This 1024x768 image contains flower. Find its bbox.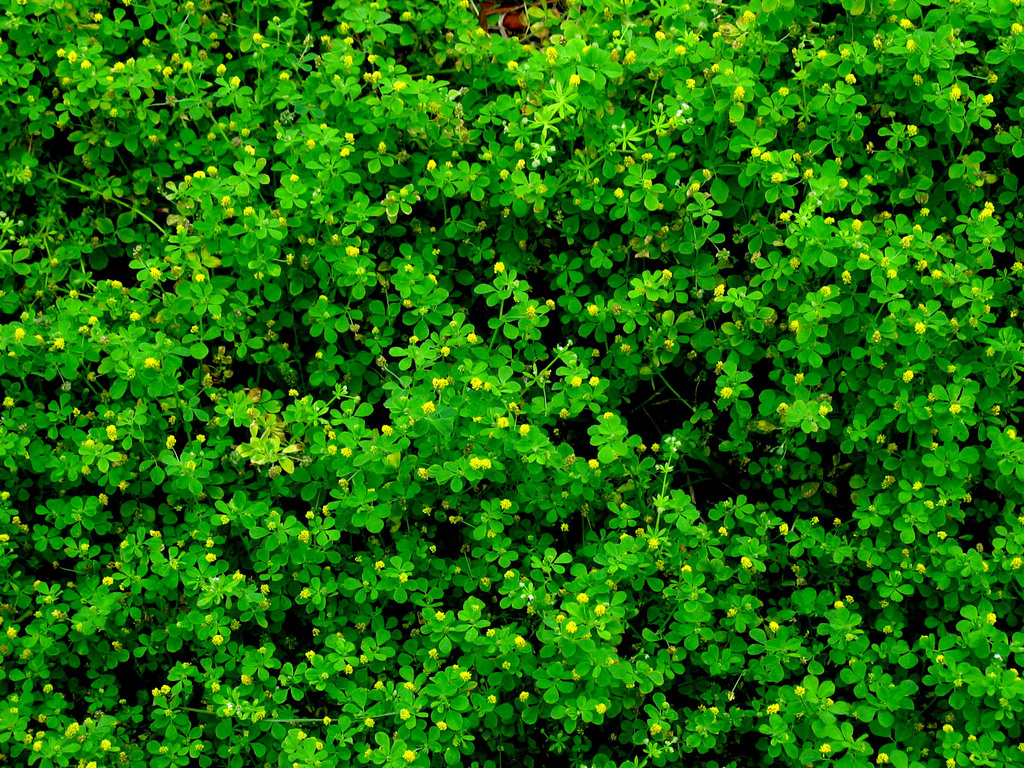
[x1=579, y1=591, x2=589, y2=602].
